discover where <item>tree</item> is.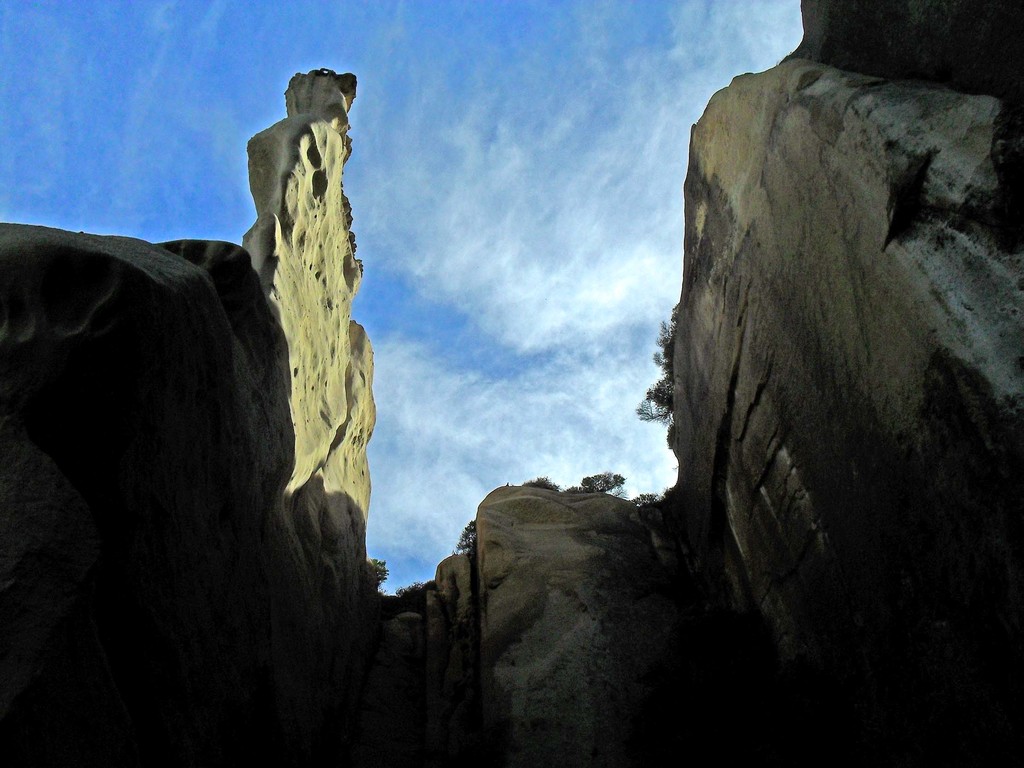
Discovered at [391,580,436,600].
